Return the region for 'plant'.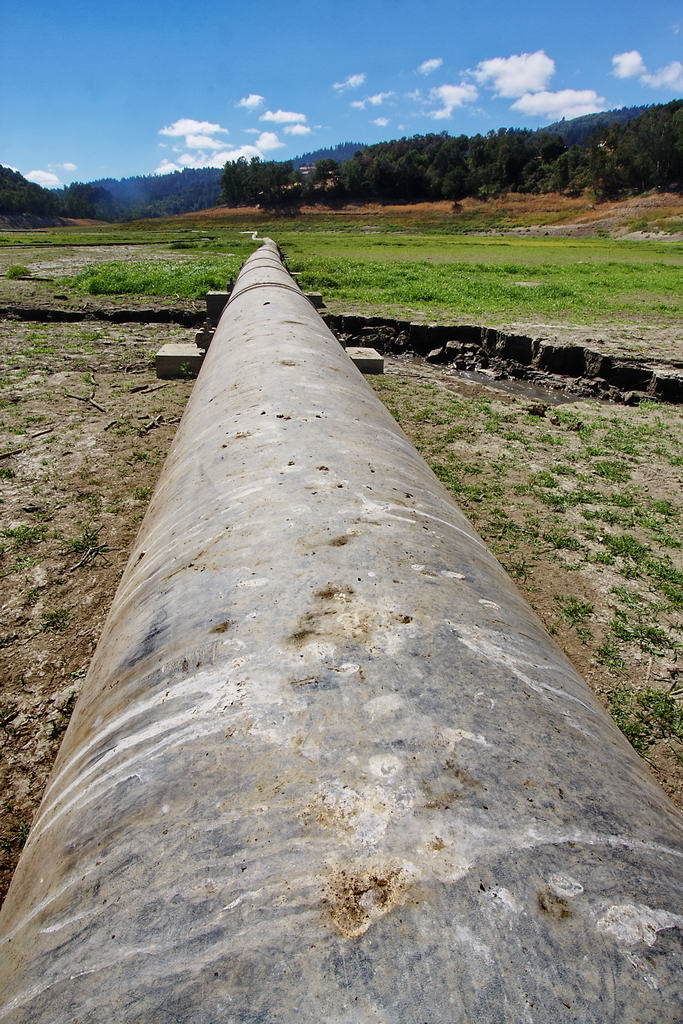
left=0, top=696, right=11, bottom=728.
